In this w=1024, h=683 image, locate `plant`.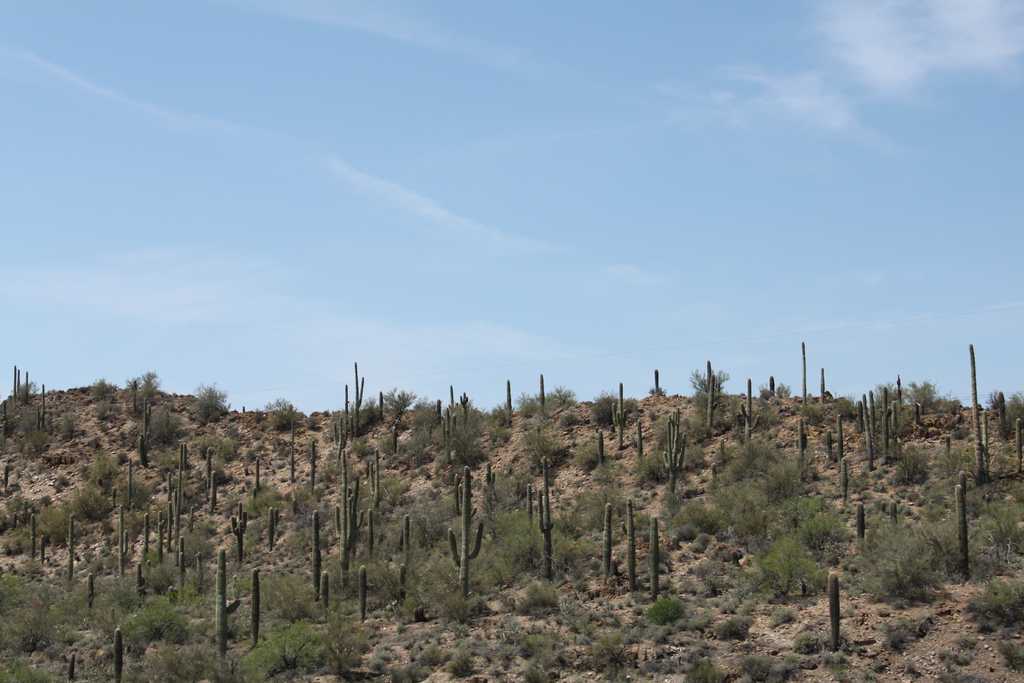
Bounding box: 124 366 170 420.
